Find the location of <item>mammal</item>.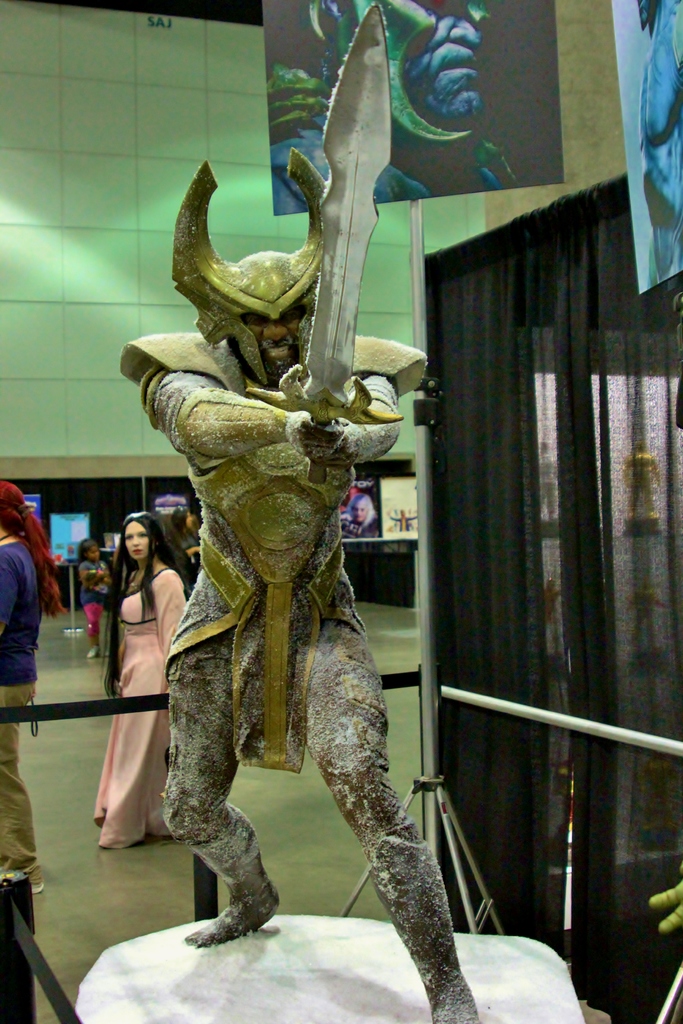
Location: locate(539, 574, 562, 655).
